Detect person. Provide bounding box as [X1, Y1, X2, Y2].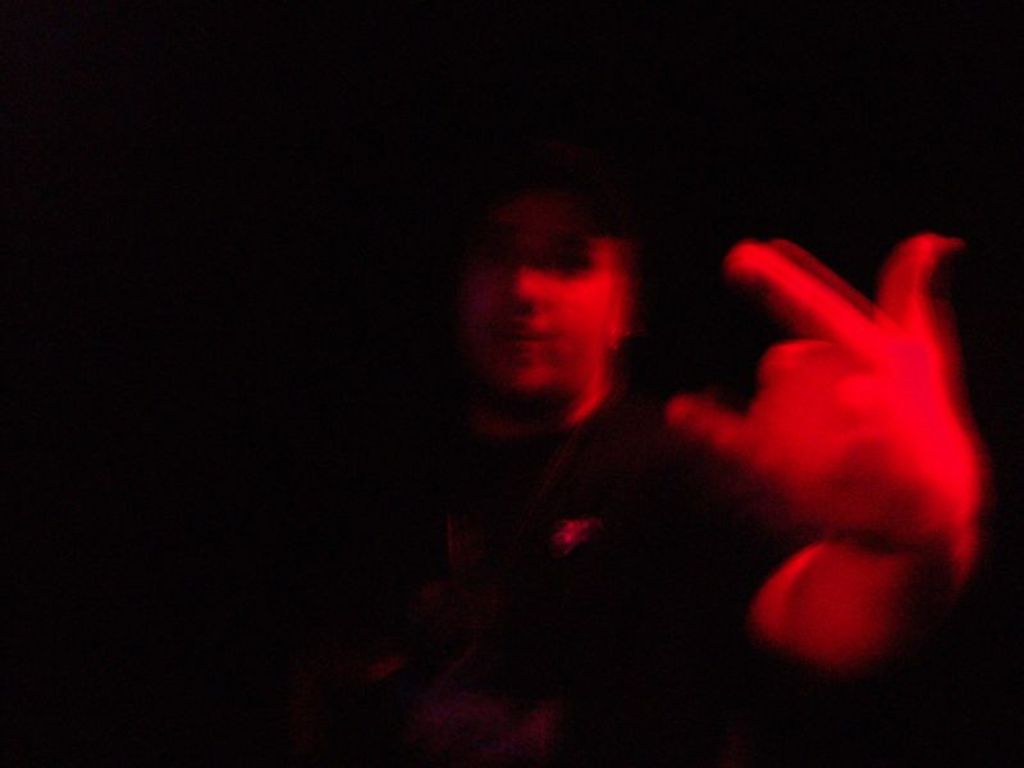
[389, 134, 937, 727].
